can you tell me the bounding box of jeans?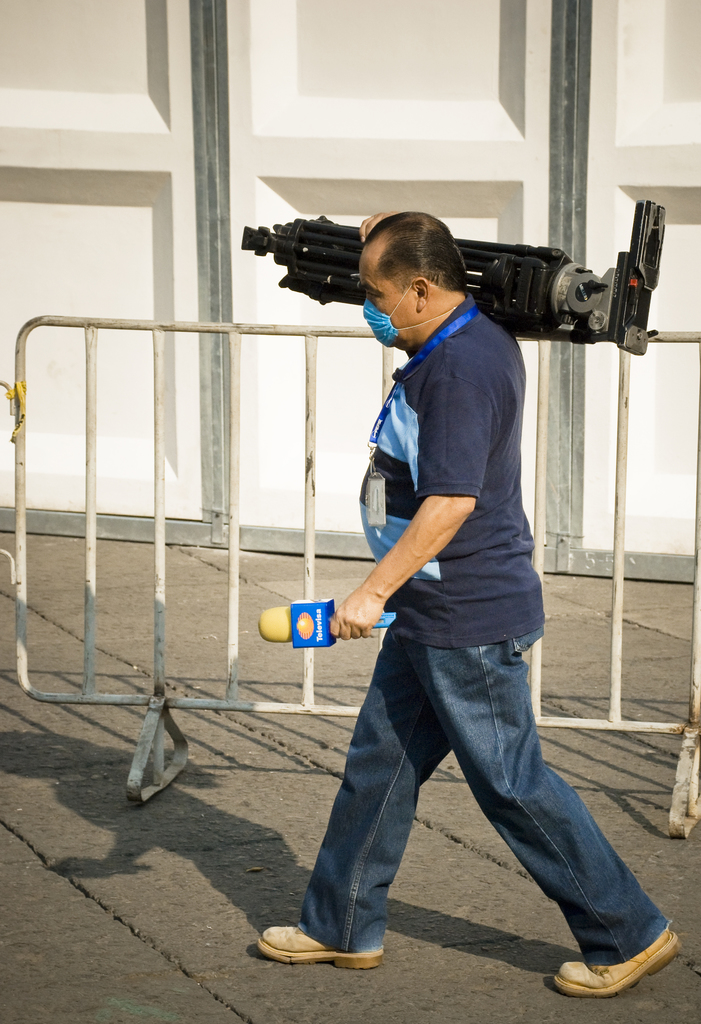
bbox=(280, 607, 663, 992).
